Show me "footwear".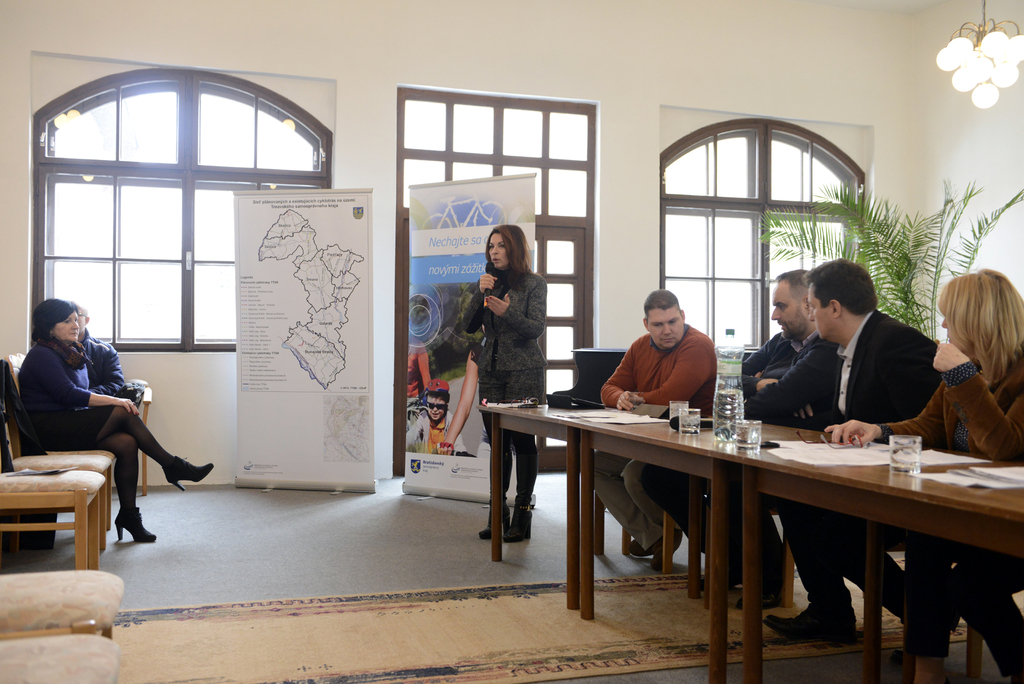
"footwear" is here: bbox=(111, 509, 161, 547).
